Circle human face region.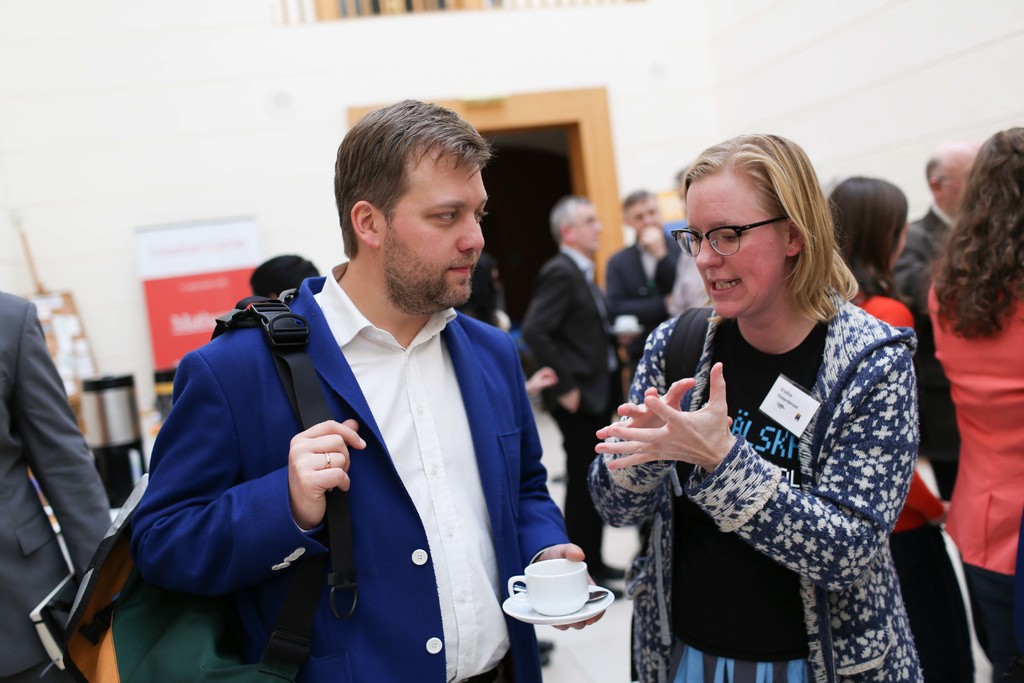
Region: detection(623, 198, 659, 227).
